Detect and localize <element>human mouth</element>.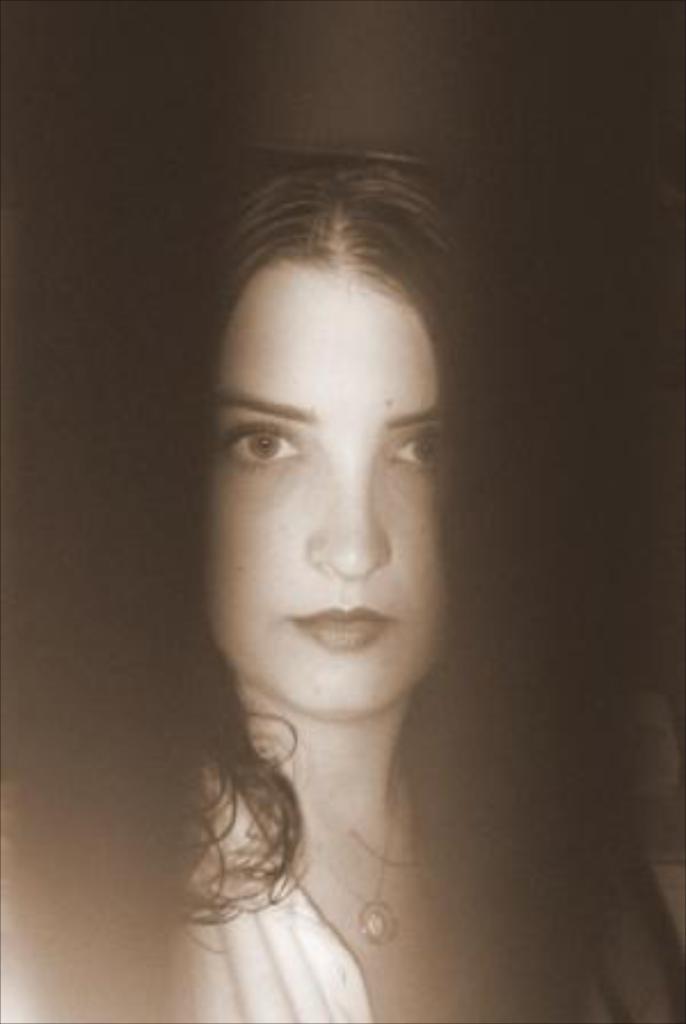
Localized at box(288, 606, 393, 654).
